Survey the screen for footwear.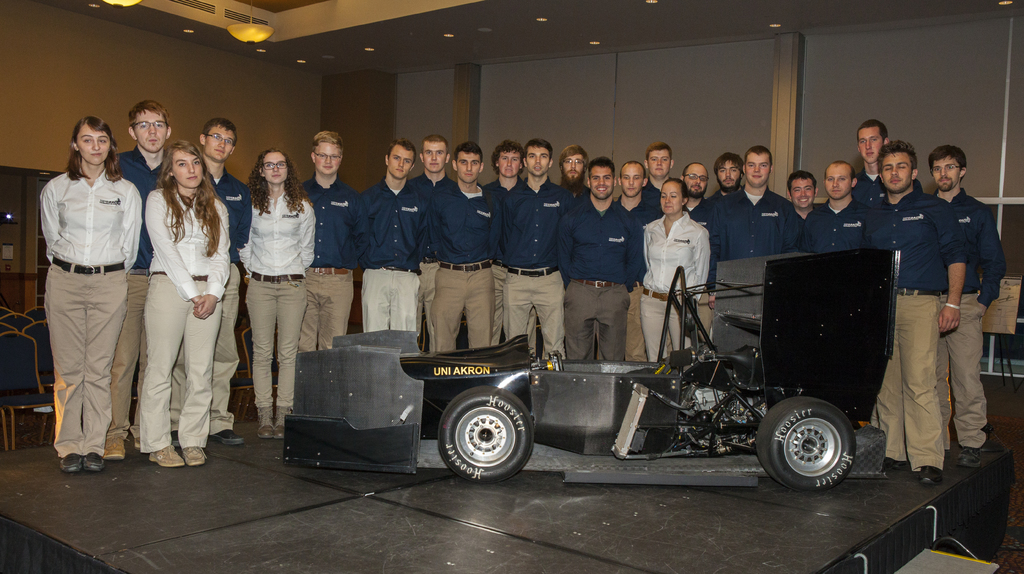
Survey found: {"x1": 260, "y1": 423, "x2": 268, "y2": 437}.
